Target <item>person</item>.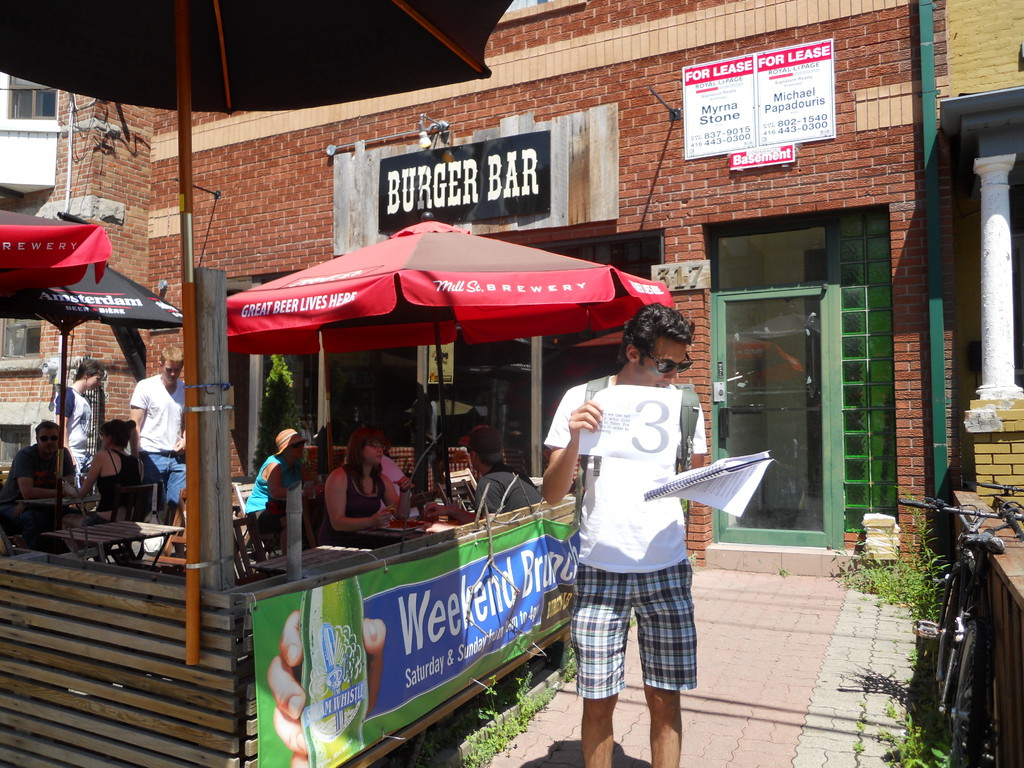
Target region: 241 422 319 540.
